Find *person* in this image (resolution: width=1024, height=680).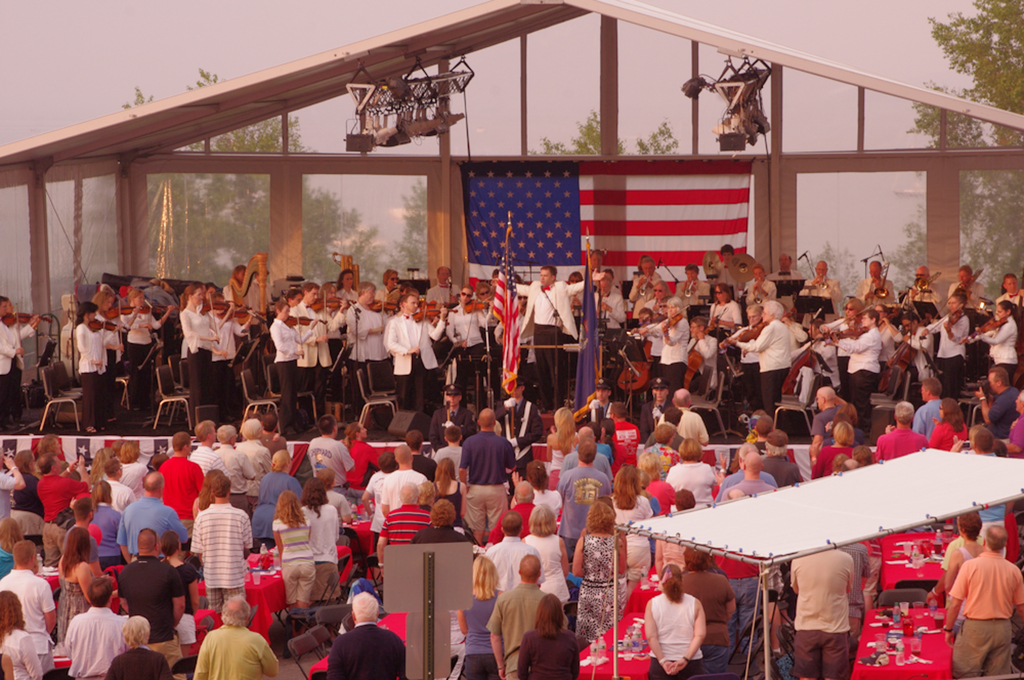
x1=0 y1=592 x2=43 y2=679.
